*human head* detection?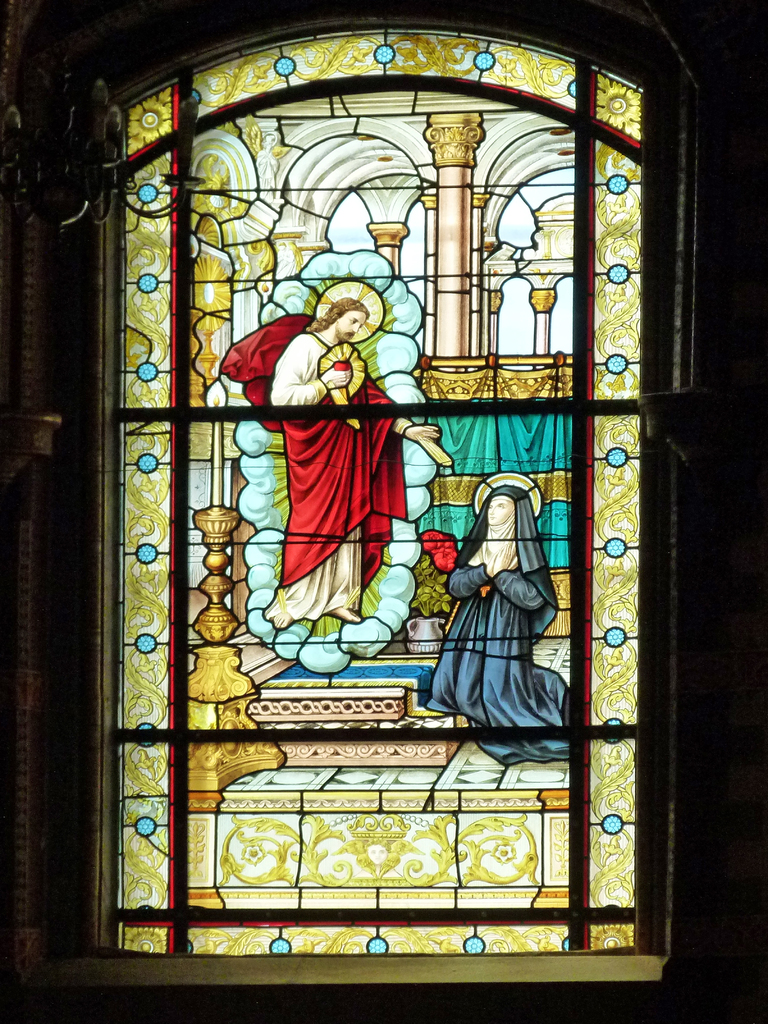
312, 273, 388, 349
